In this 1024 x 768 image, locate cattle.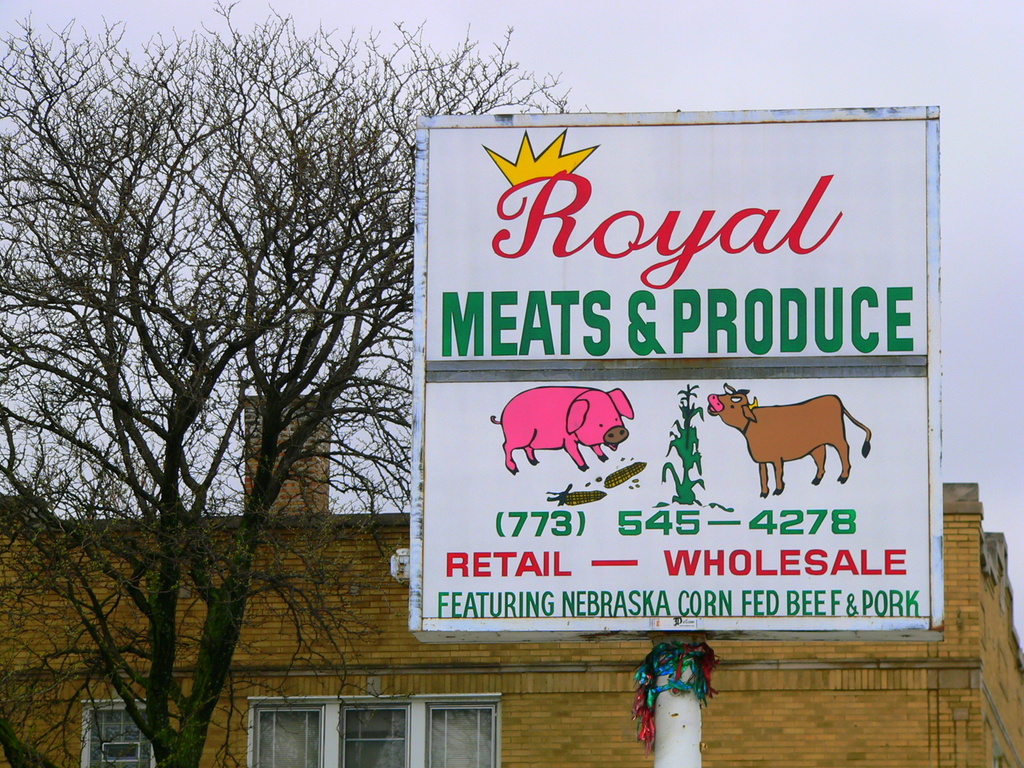
Bounding box: bbox=(717, 380, 868, 500).
